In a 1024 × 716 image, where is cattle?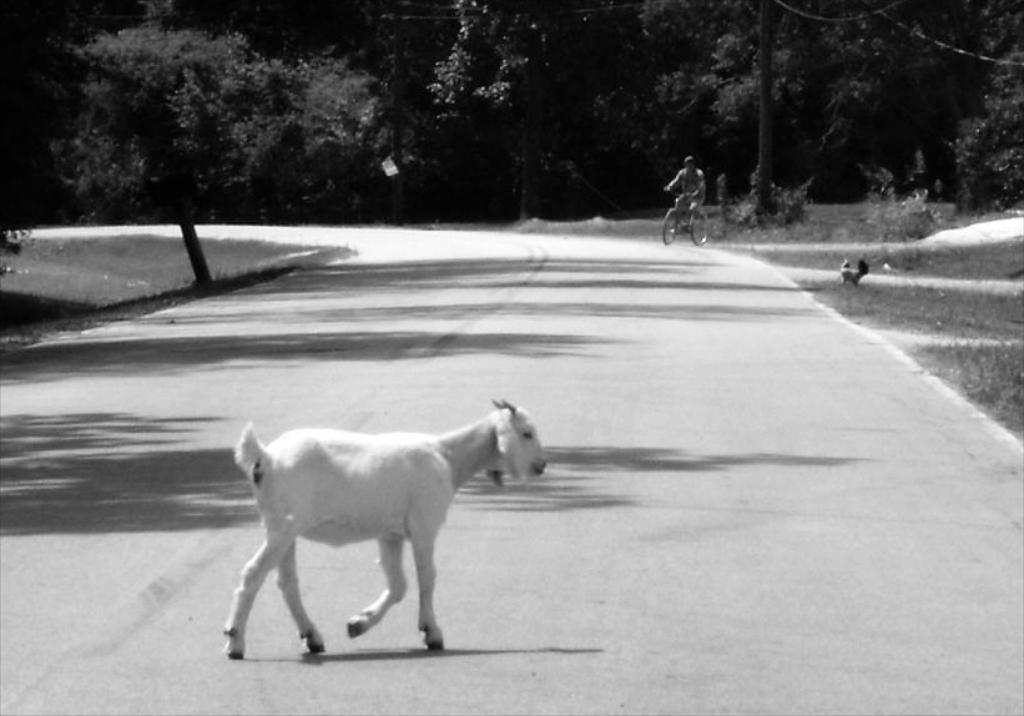
box=[226, 398, 549, 657].
